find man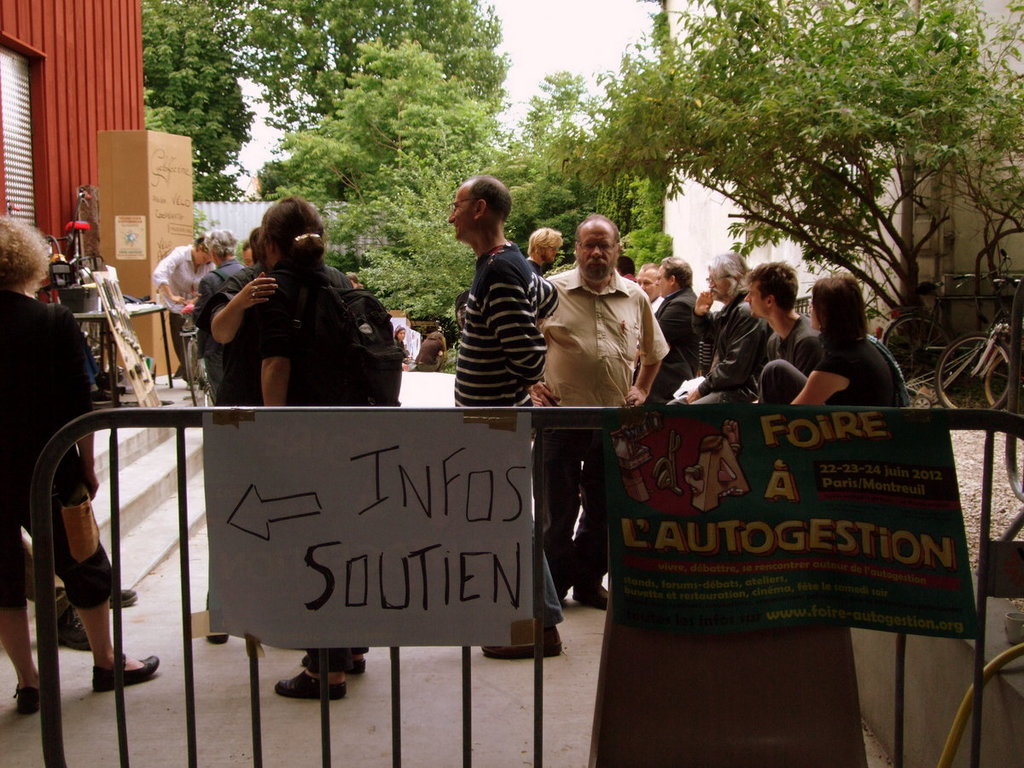
445/172/561/658
